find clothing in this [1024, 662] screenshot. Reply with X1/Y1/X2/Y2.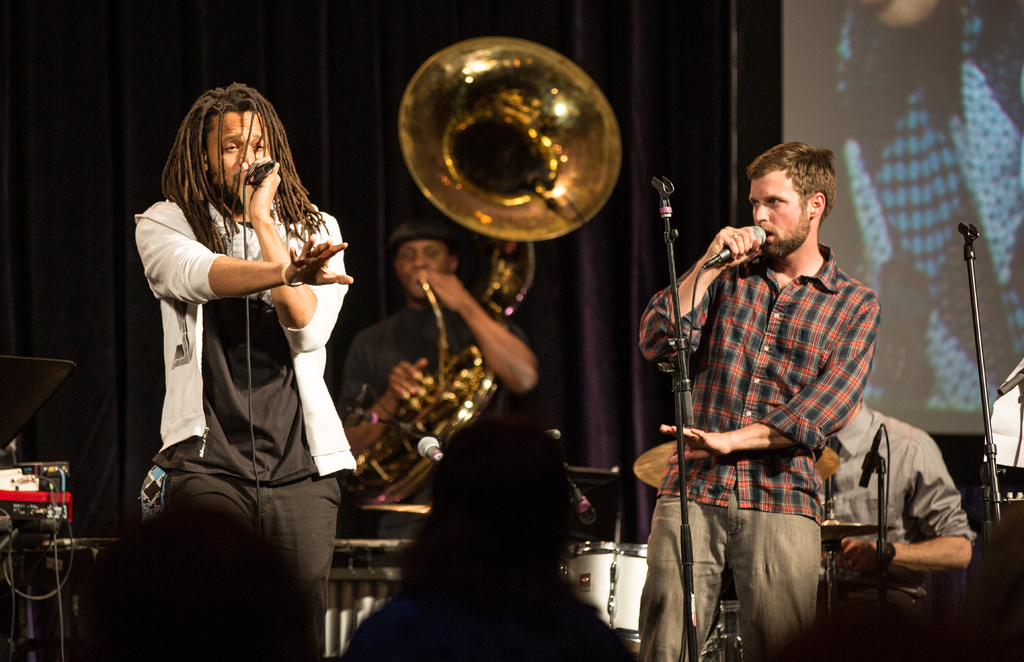
819/398/979/661.
